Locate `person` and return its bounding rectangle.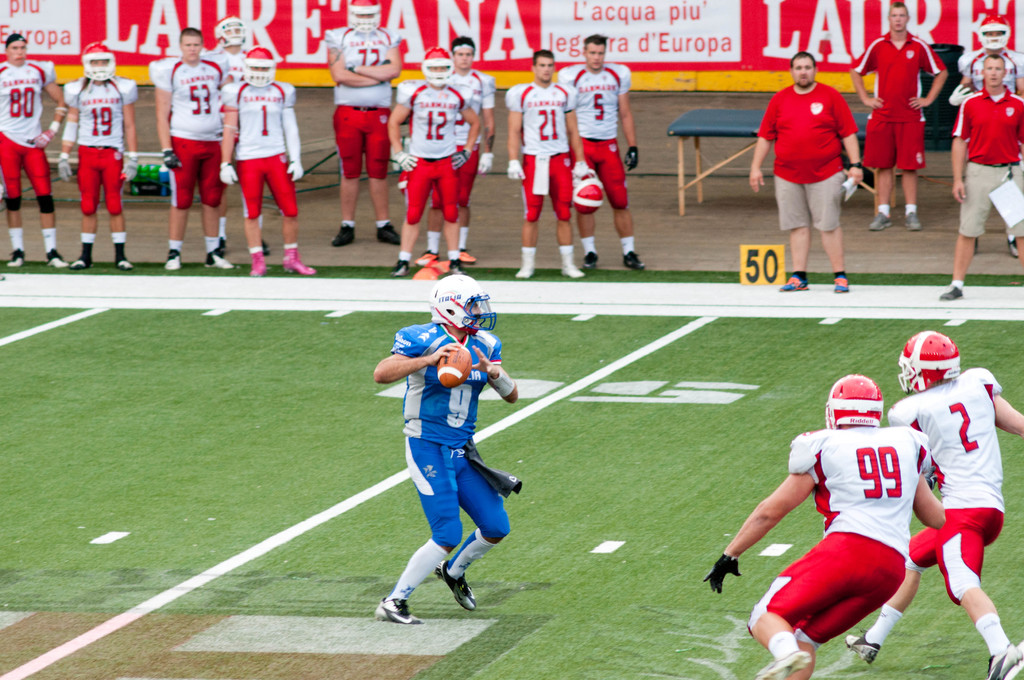
(x1=445, y1=31, x2=493, y2=255).
